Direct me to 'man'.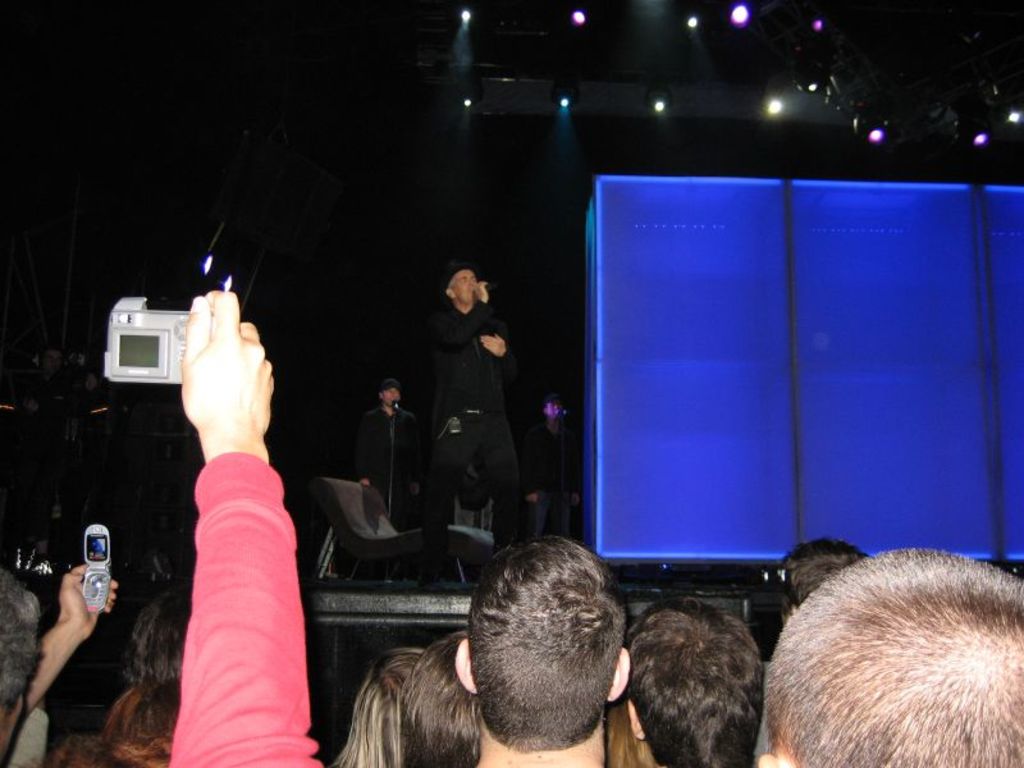
Direction: [0, 562, 115, 767].
